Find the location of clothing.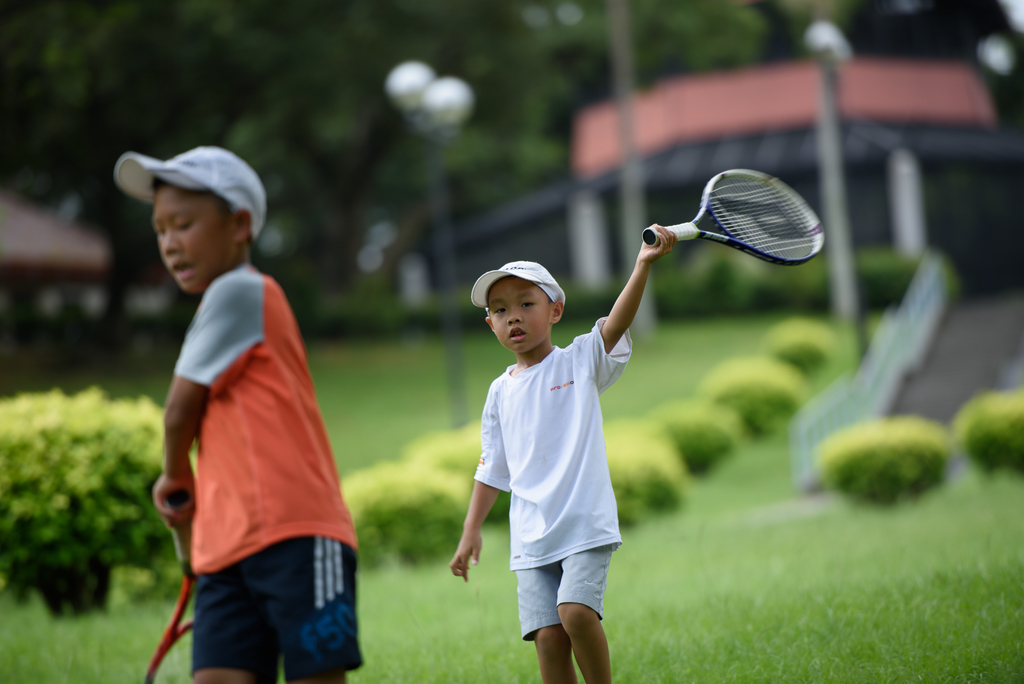
Location: [481, 322, 634, 622].
